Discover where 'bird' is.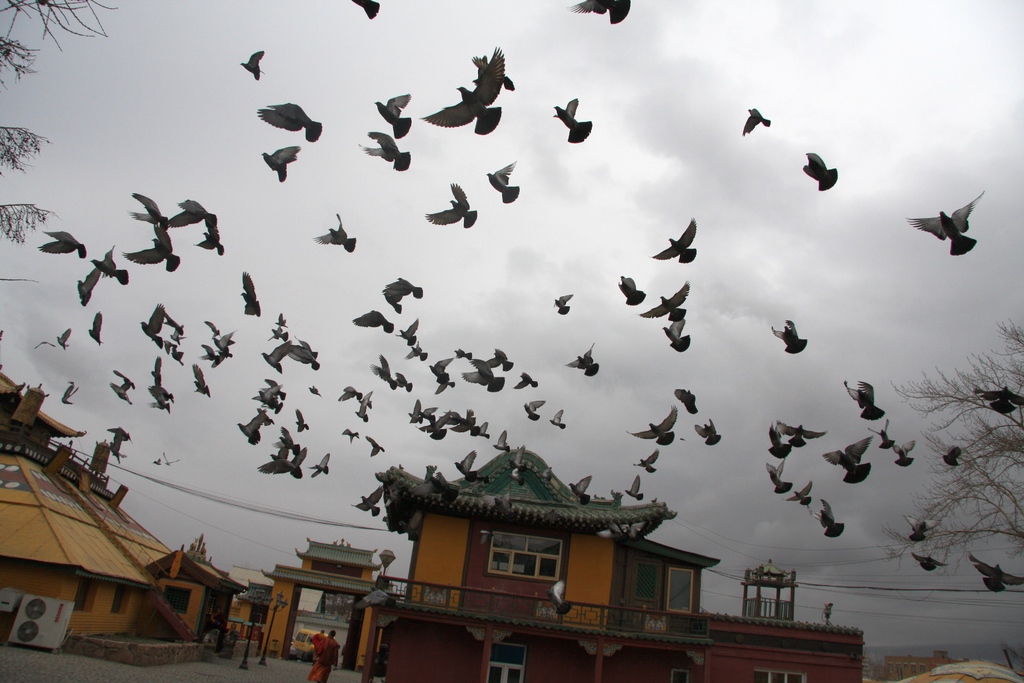
Discovered at [x1=399, y1=317, x2=420, y2=345].
